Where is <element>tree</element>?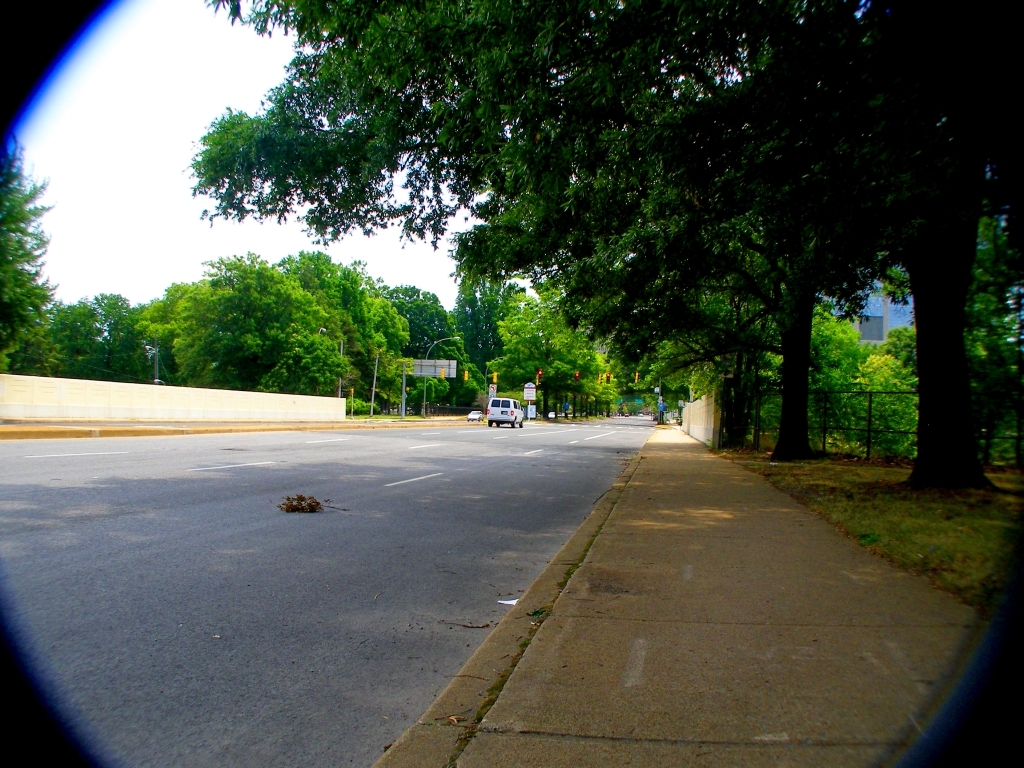
<bbox>461, 271, 519, 365</bbox>.
